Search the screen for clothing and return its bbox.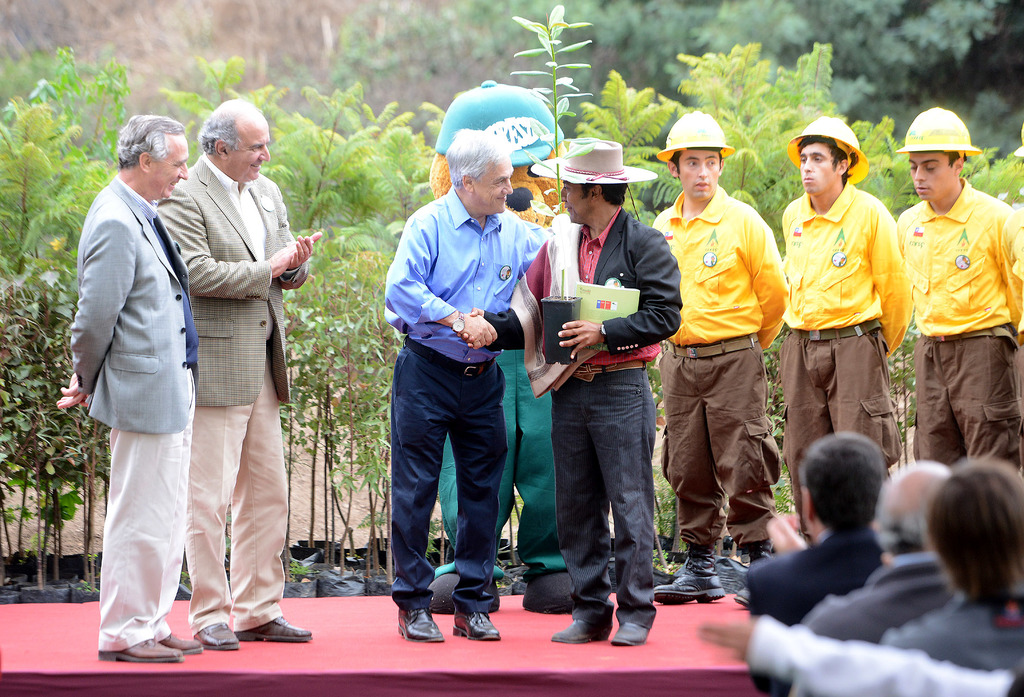
Found: region(876, 578, 1023, 671).
